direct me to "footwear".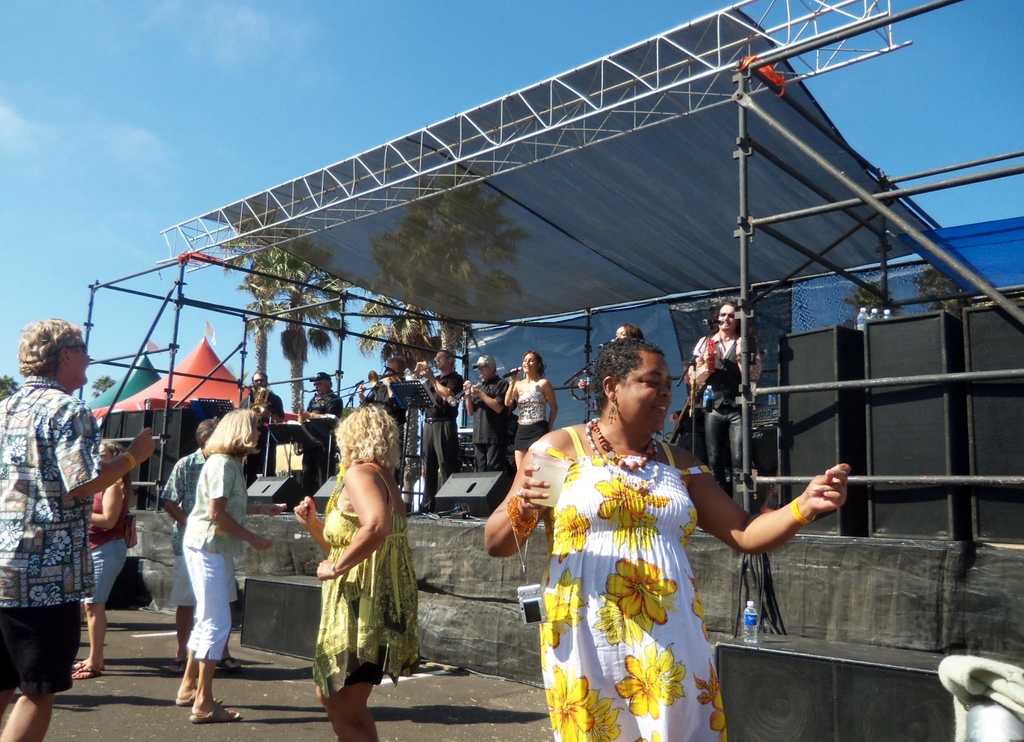
Direction: [173,679,234,708].
